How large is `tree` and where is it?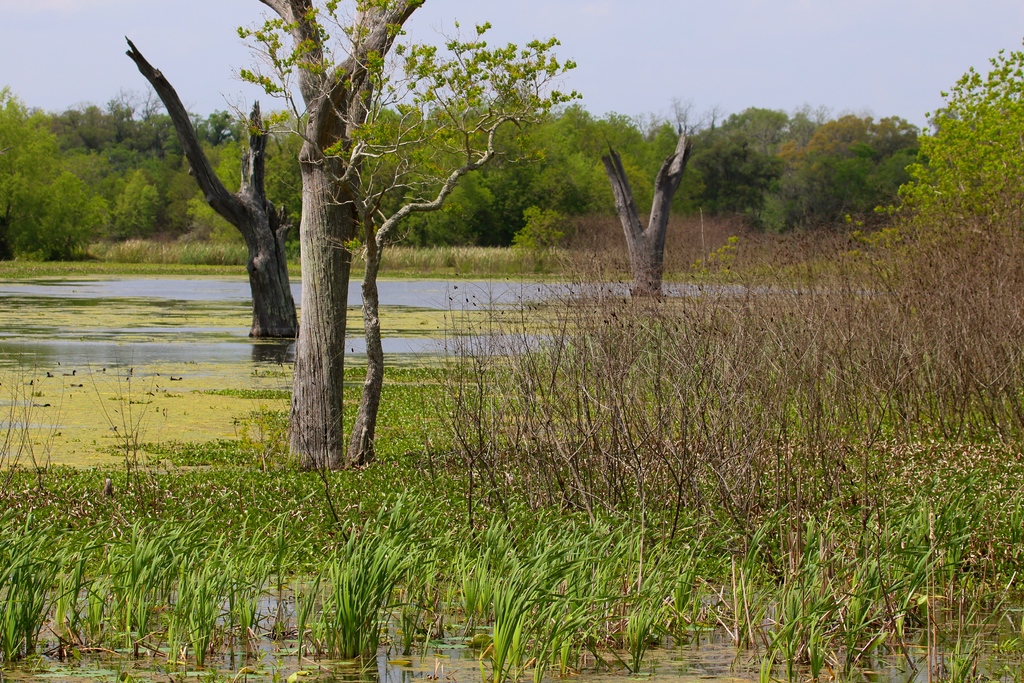
Bounding box: <region>226, 0, 586, 467</region>.
